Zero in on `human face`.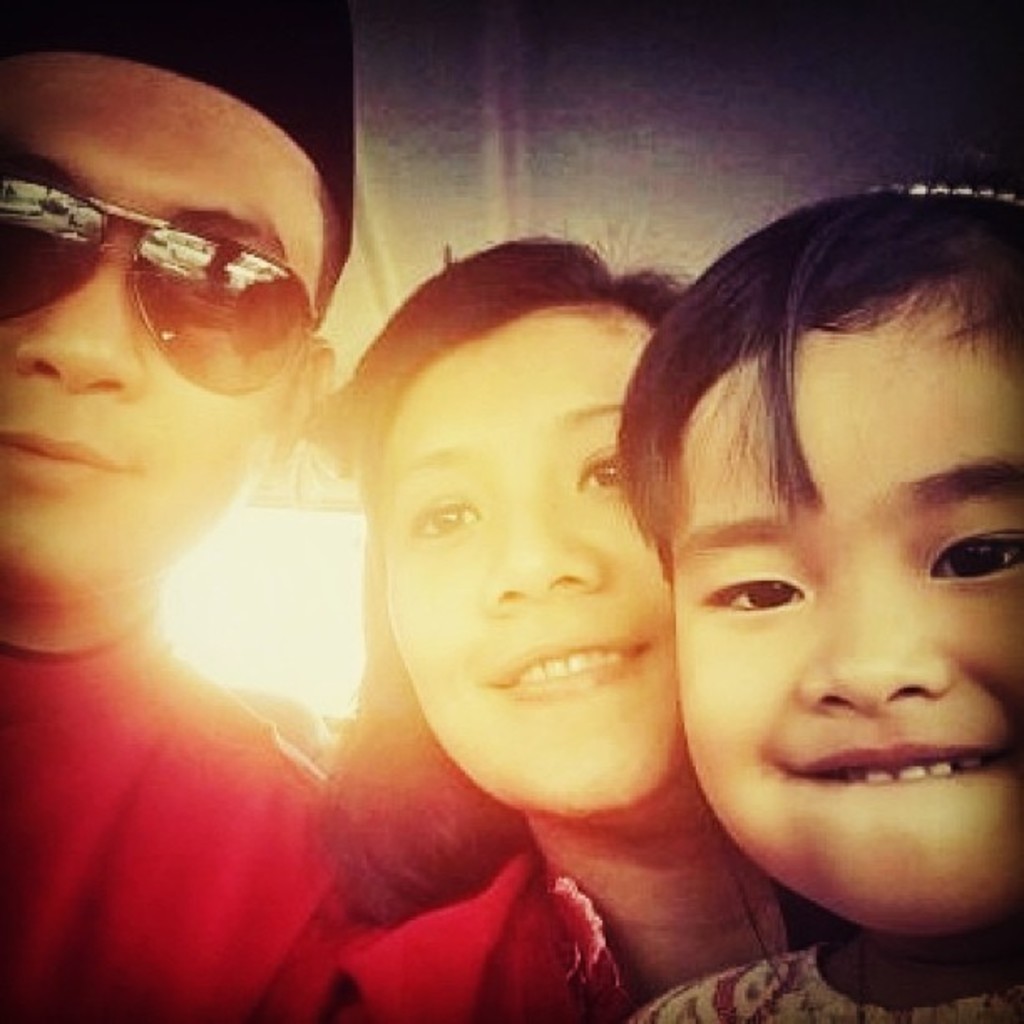
Zeroed in: crop(644, 258, 1004, 942).
